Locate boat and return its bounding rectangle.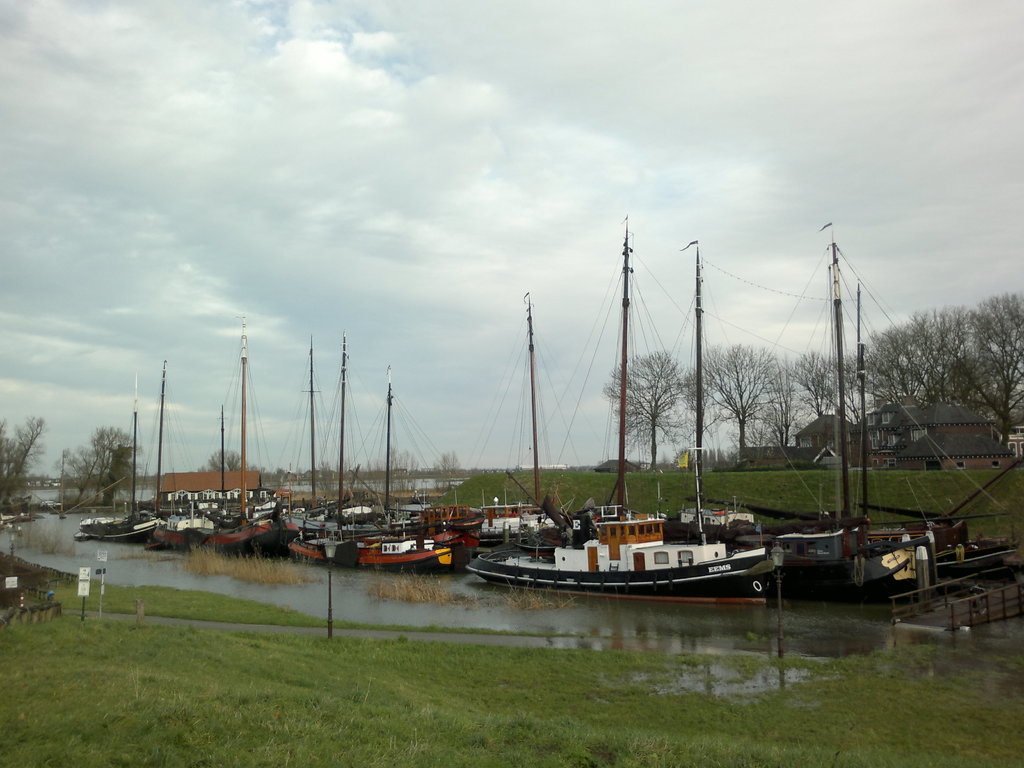
(776,217,1023,602).
